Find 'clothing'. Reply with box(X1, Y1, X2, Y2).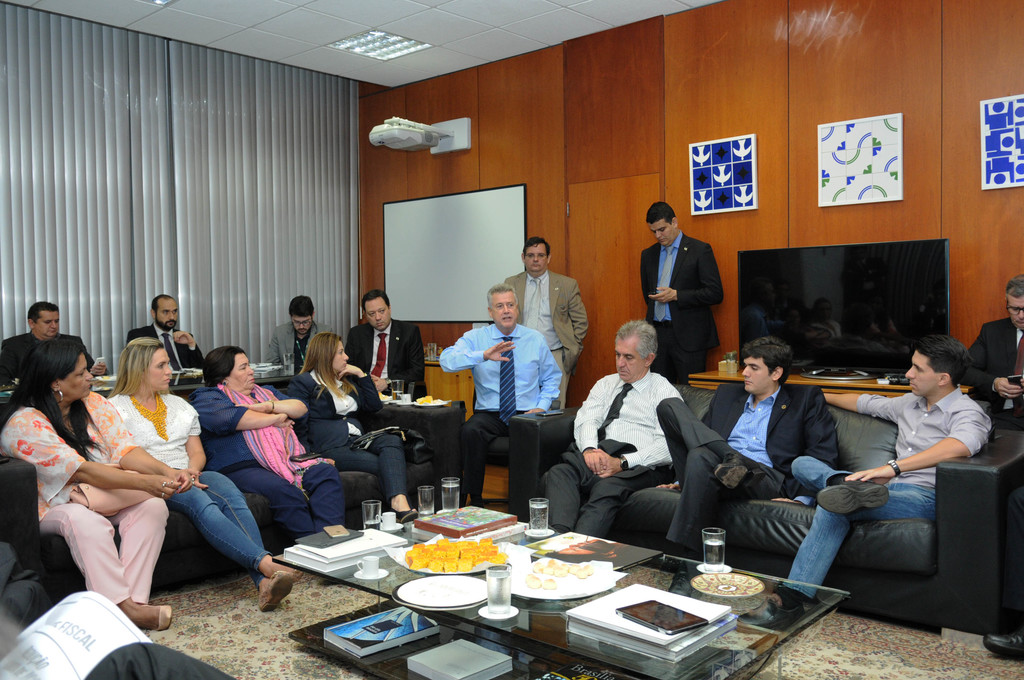
box(500, 269, 593, 412).
